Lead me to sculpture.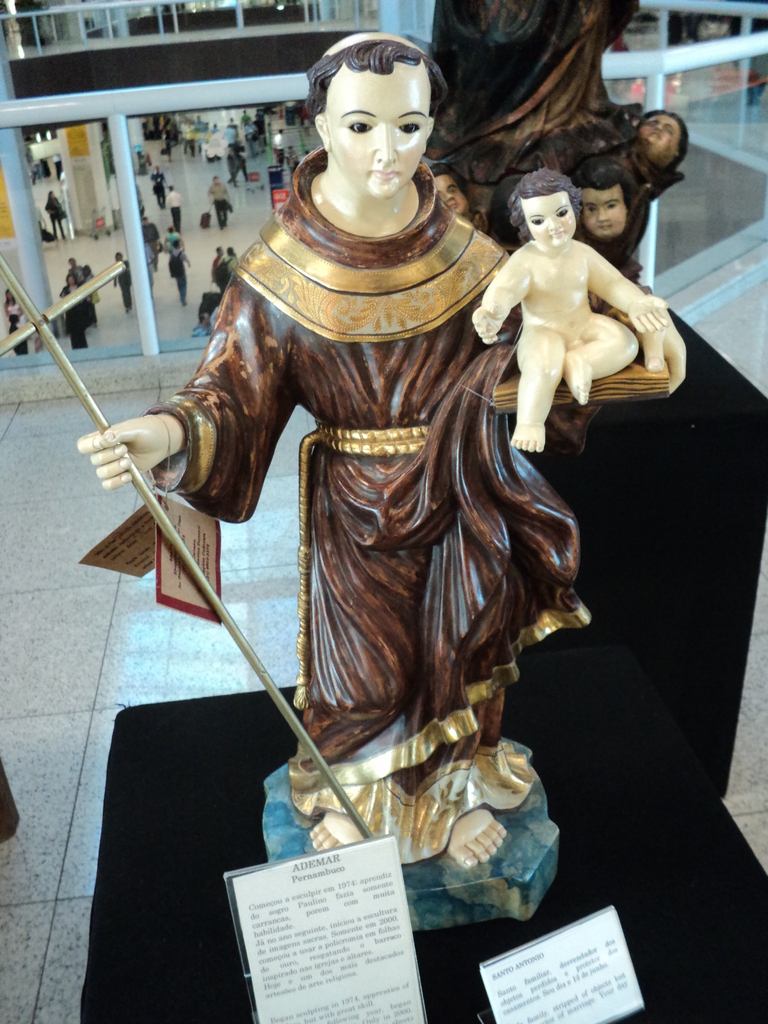
Lead to l=416, t=1, r=696, b=458.
